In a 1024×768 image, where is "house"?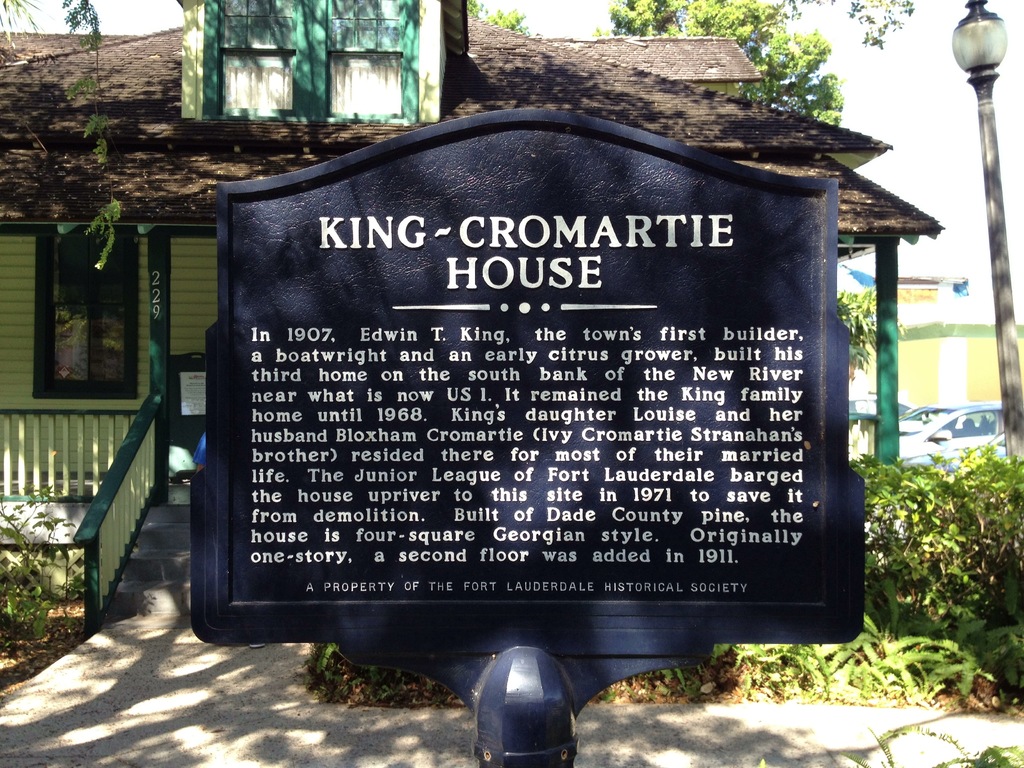
bbox(0, 0, 944, 637).
